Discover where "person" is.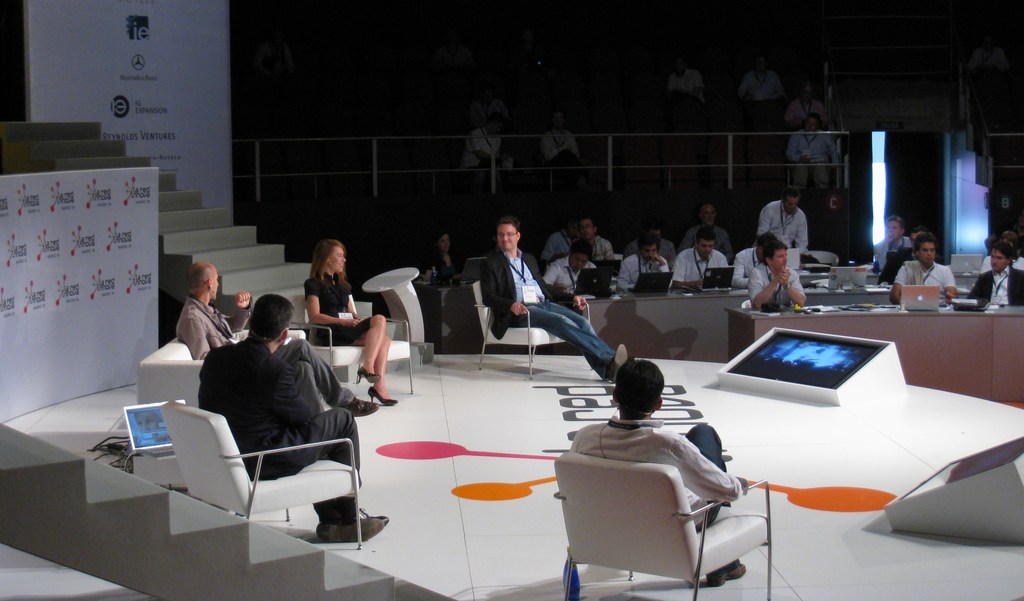
Discovered at select_region(786, 80, 826, 124).
